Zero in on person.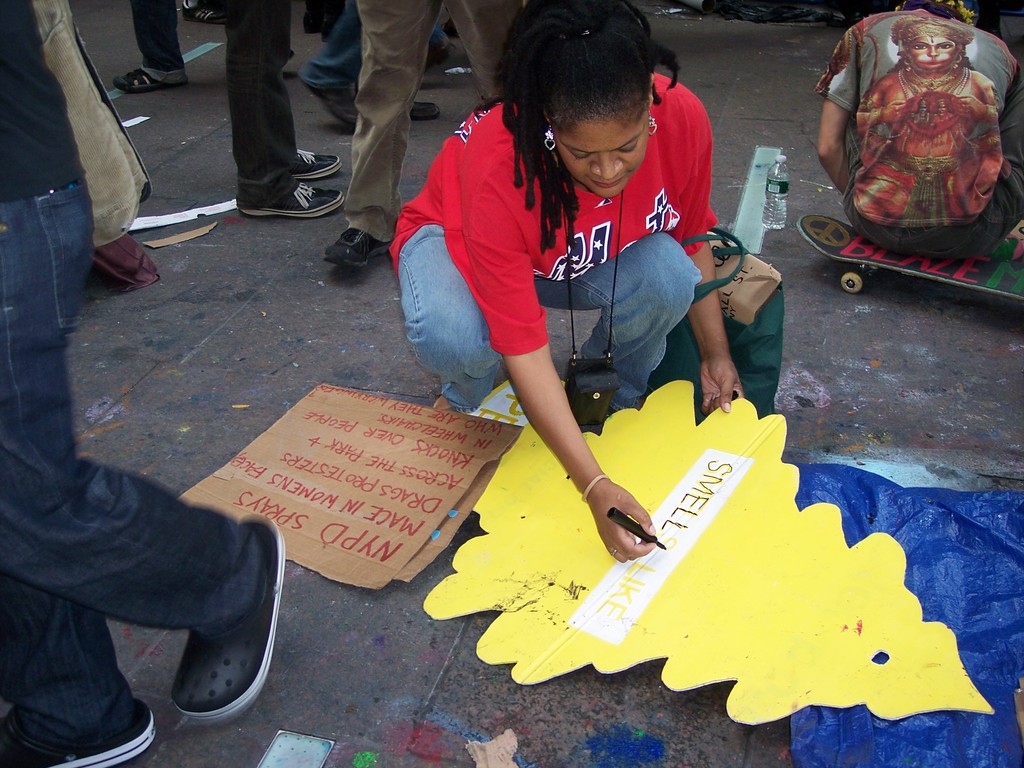
Zeroed in: 820:0:1023:249.
